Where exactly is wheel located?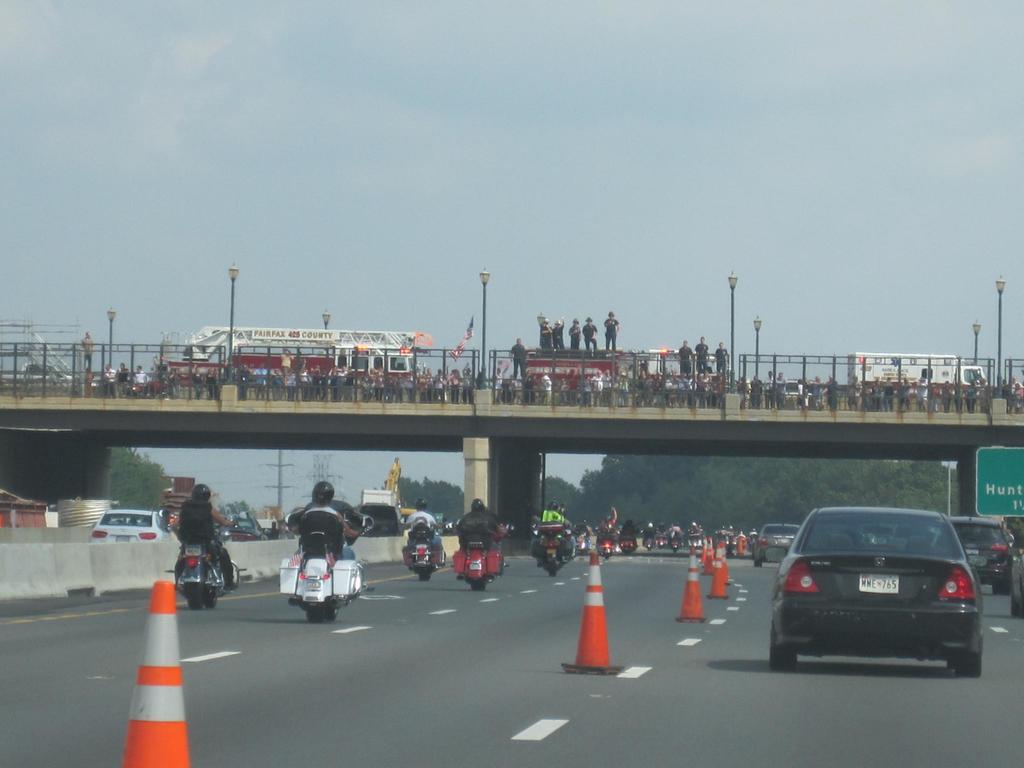
Its bounding box is (x1=545, y1=561, x2=555, y2=579).
